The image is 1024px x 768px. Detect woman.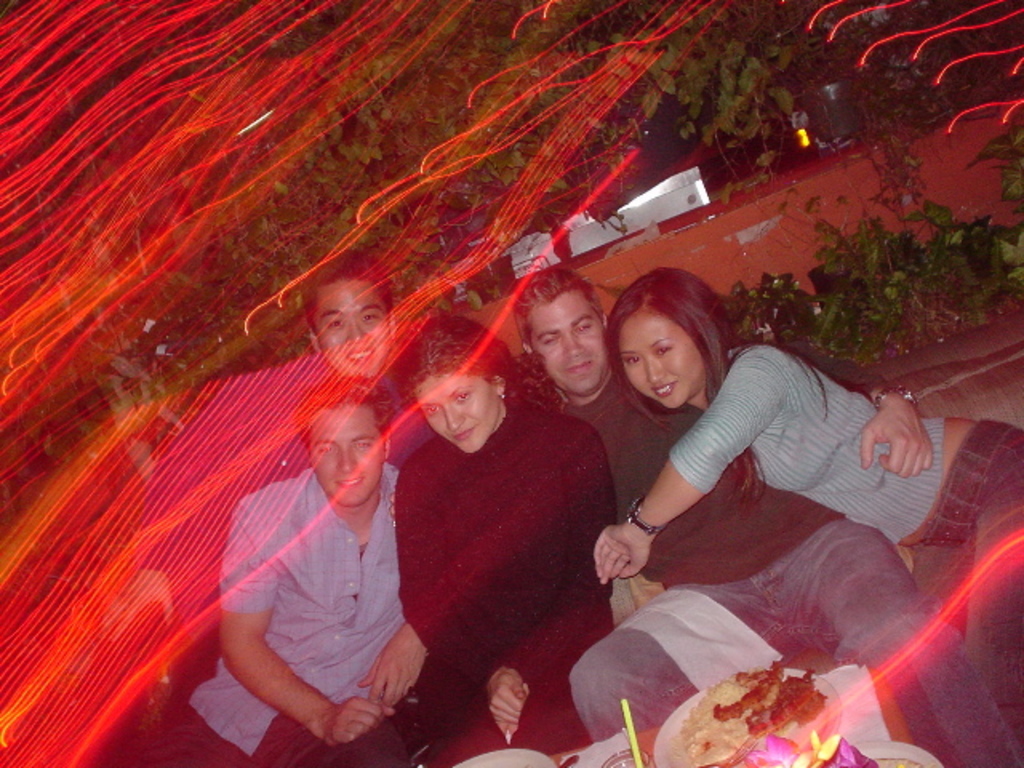
Detection: pyautogui.locateOnScreen(584, 269, 1022, 738).
